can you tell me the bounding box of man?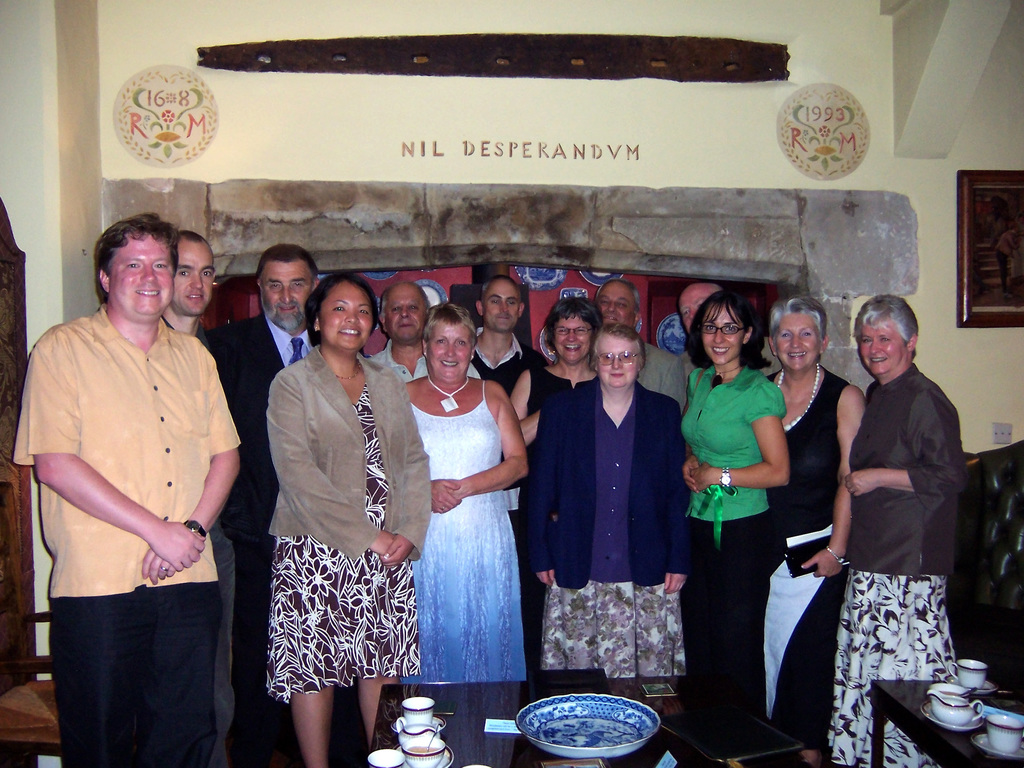
151 225 221 767.
